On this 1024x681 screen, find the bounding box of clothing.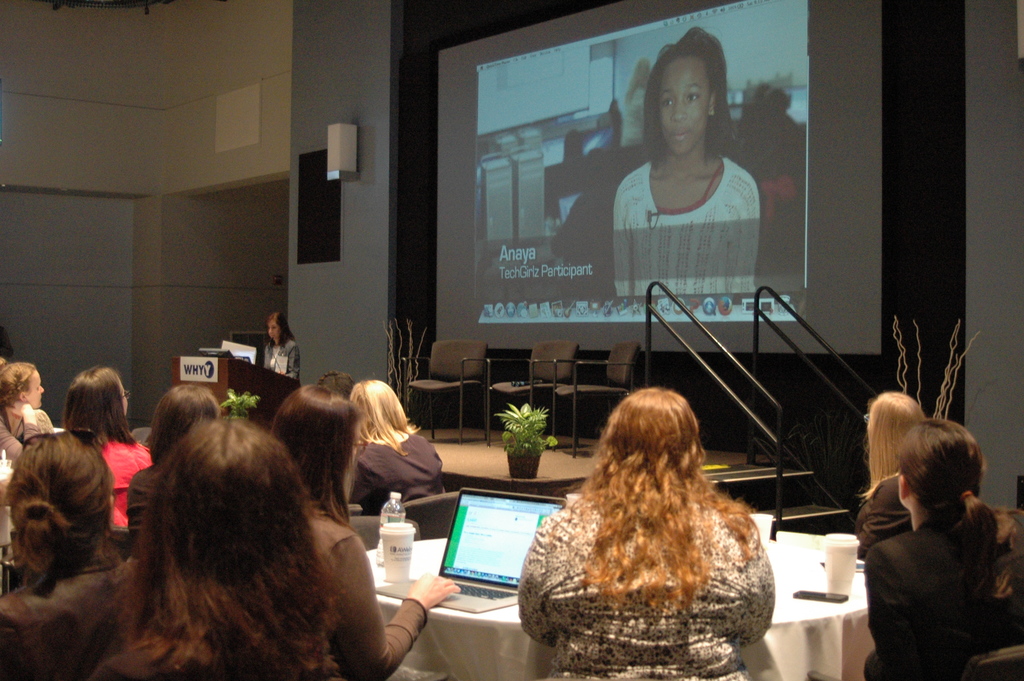
Bounding box: pyautogui.locateOnScreen(852, 468, 914, 560).
